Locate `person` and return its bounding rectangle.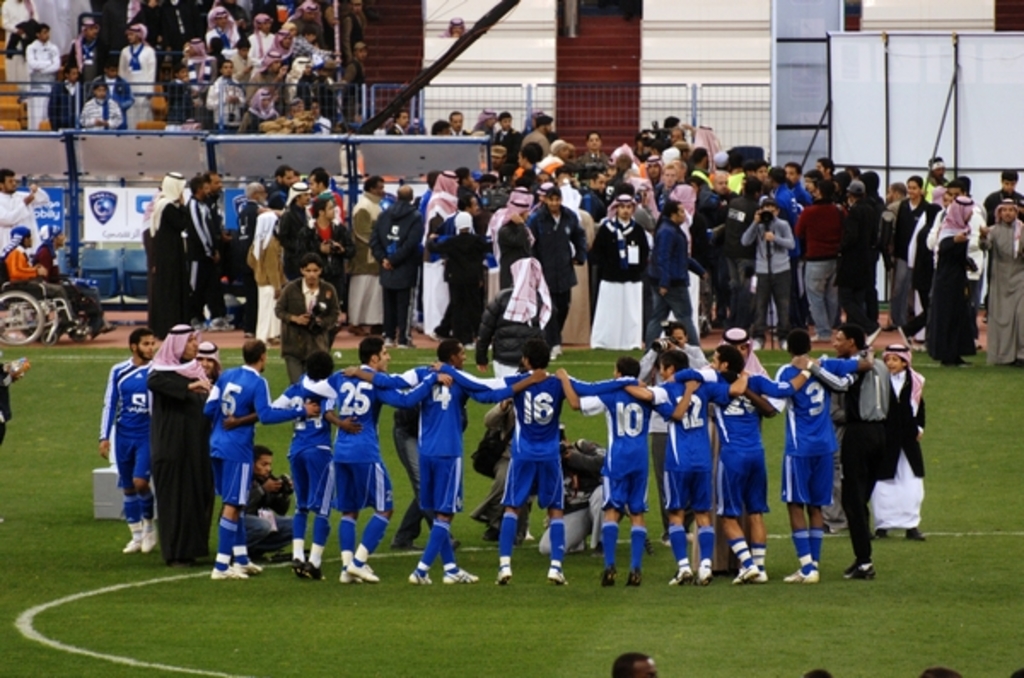
32 219 106 333.
